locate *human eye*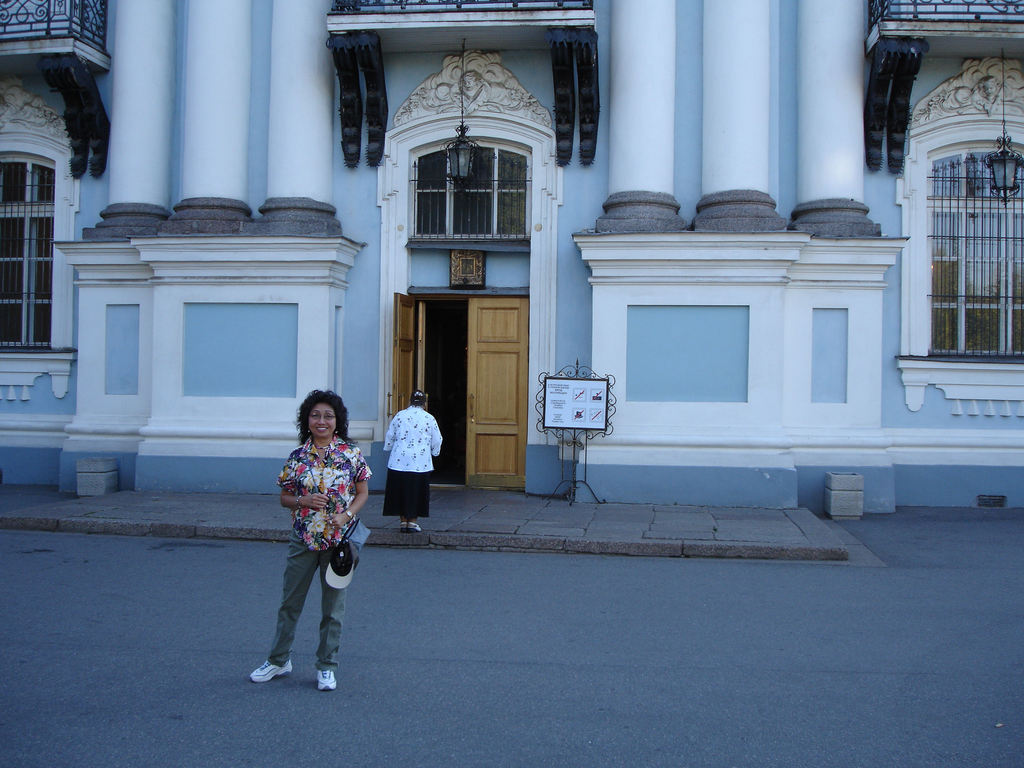
312,412,321,424
